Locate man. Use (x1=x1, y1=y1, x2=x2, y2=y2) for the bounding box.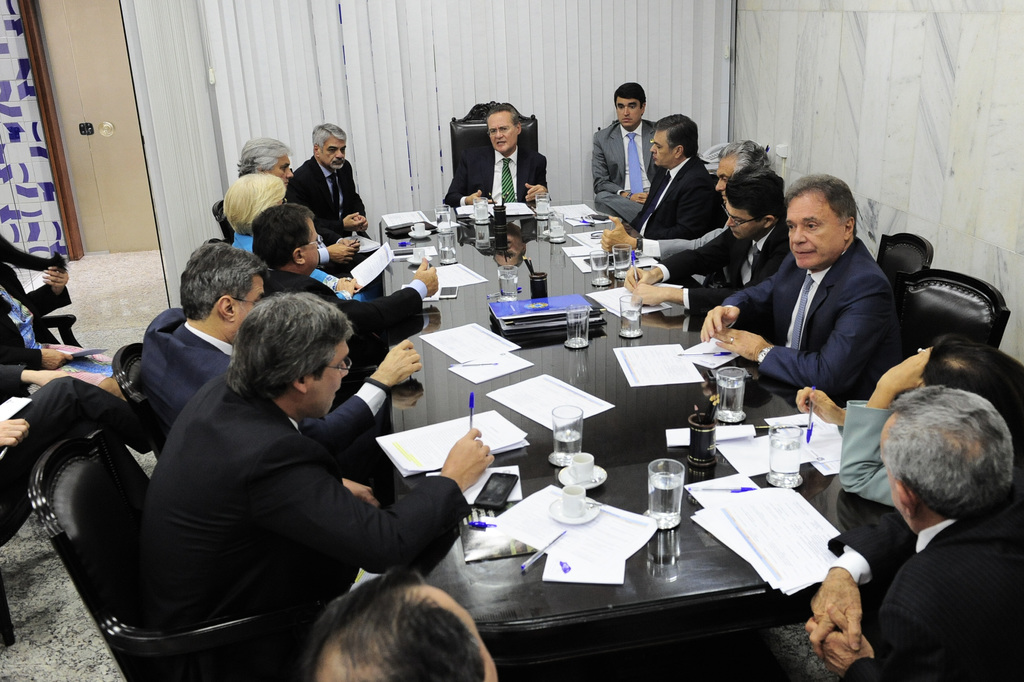
(x1=598, y1=131, x2=784, y2=257).
